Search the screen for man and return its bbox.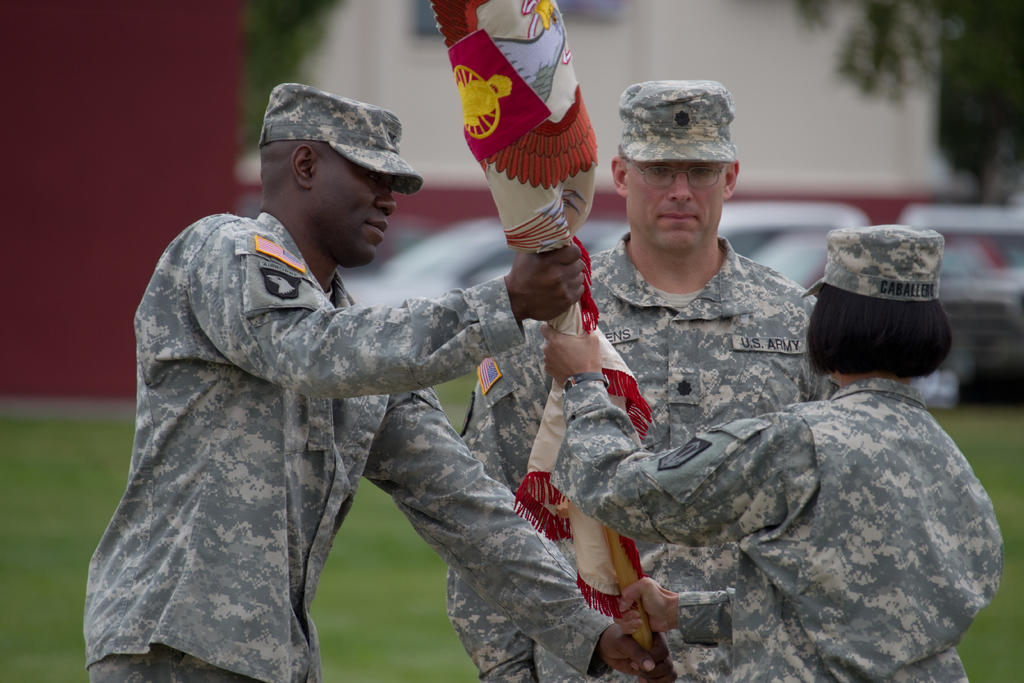
Found: 94 74 664 677.
